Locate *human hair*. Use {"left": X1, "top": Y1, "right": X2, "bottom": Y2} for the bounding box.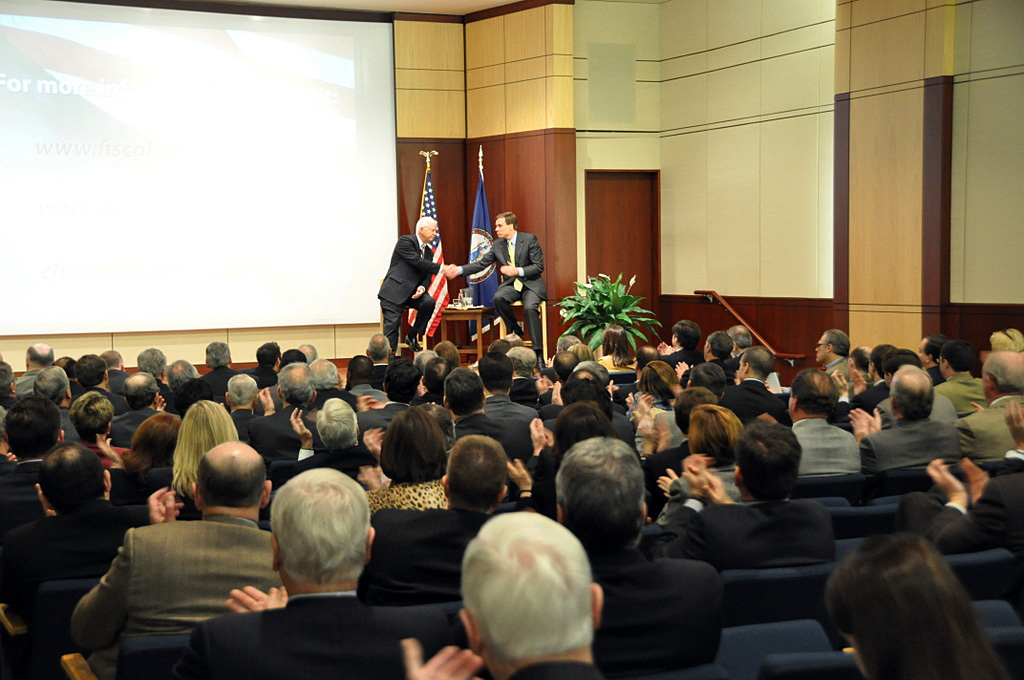
{"left": 826, "top": 543, "right": 982, "bottom": 679}.
